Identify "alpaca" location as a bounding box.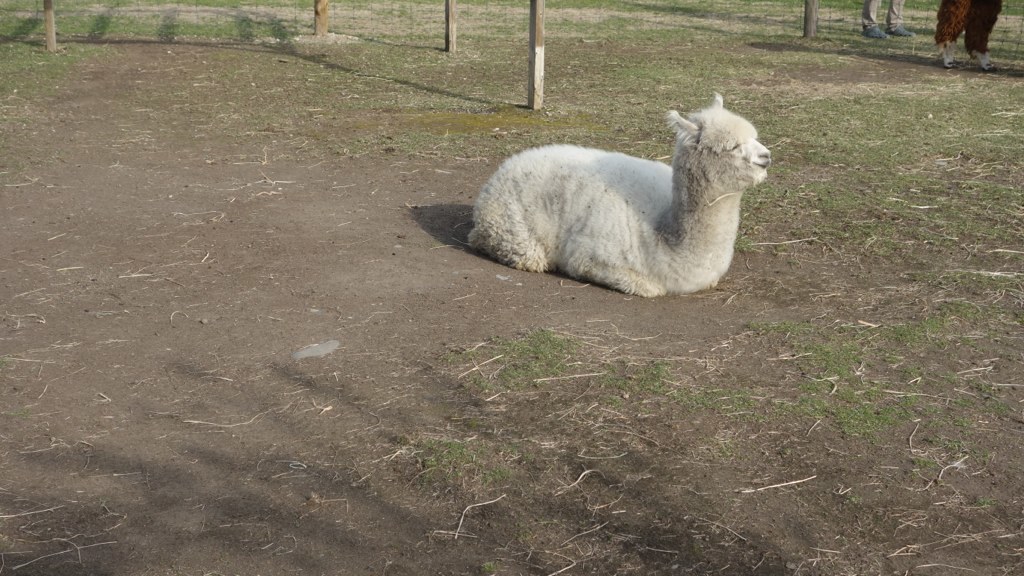
{"left": 464, "top": 87, "right": 779, "bottom": 296}.
